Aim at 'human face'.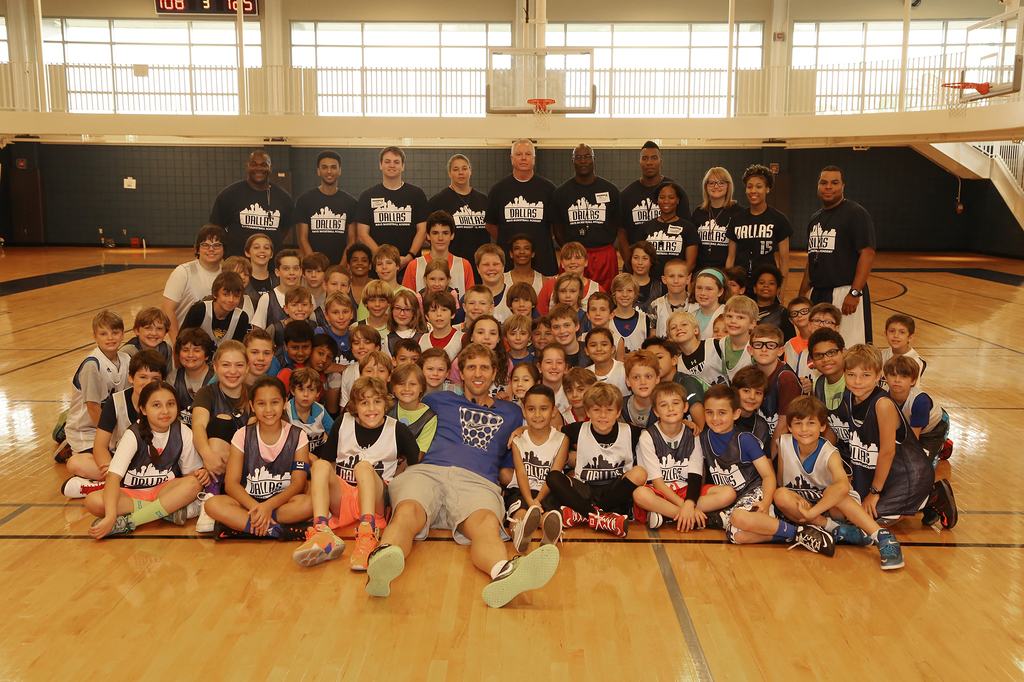
Aimed at x1=351 y1=331 x2=378 y2=361.
